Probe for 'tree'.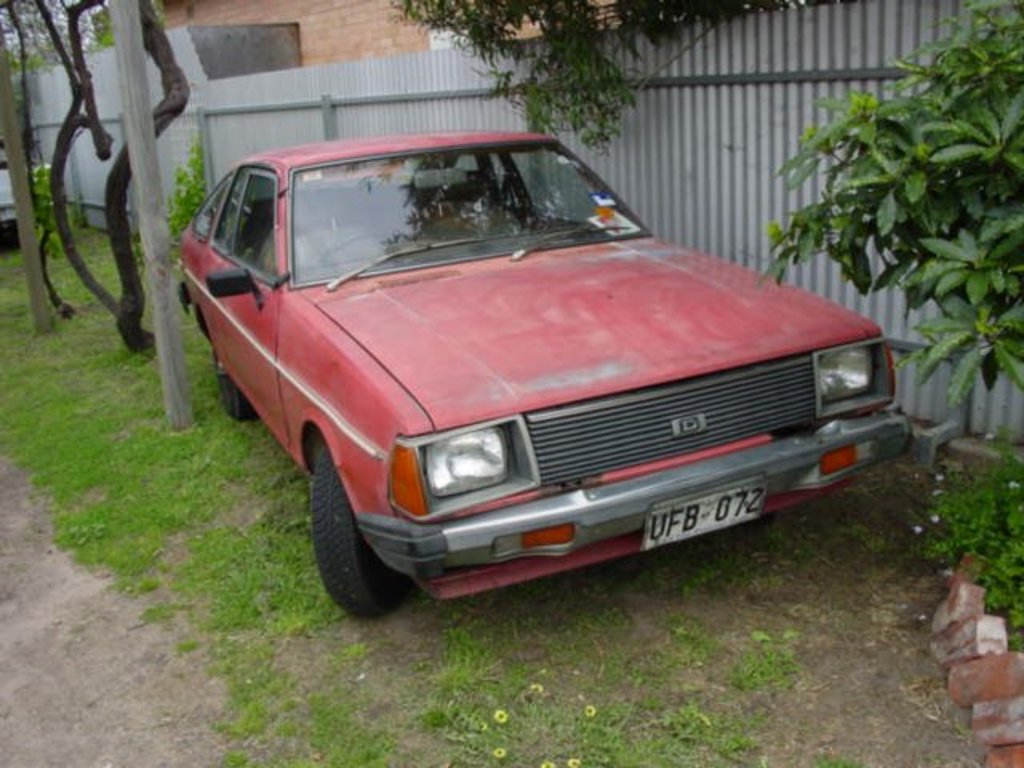
Probe result: <region>755, 0, 1022, 410</region>.
